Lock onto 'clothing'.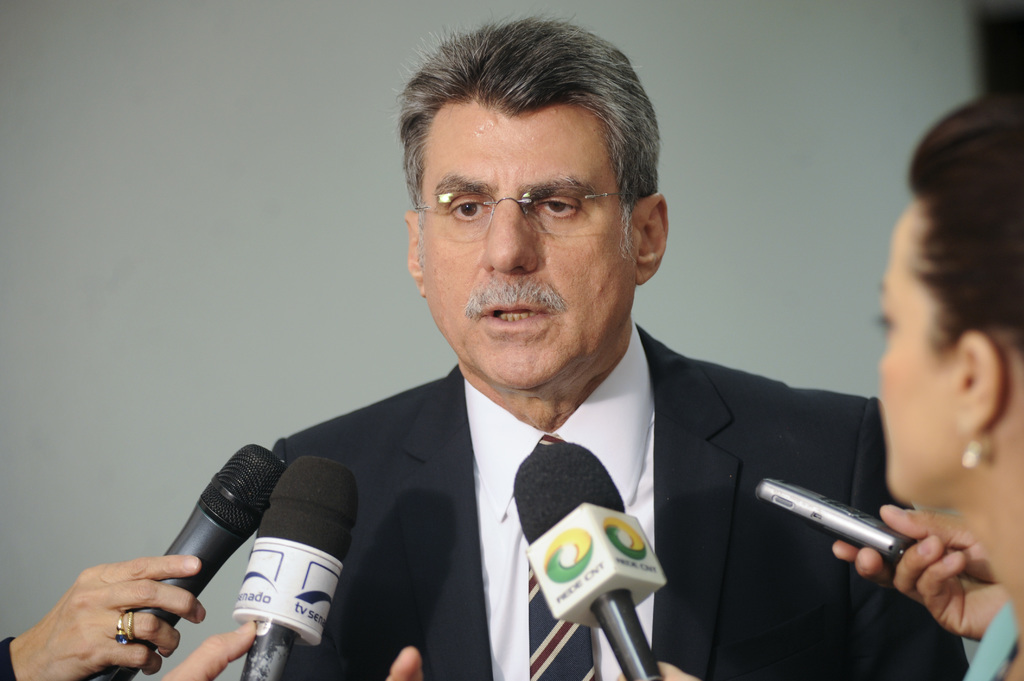
Locked: {"x1": 269, "y1": 310, "x2": 975, "y2": 680}.
